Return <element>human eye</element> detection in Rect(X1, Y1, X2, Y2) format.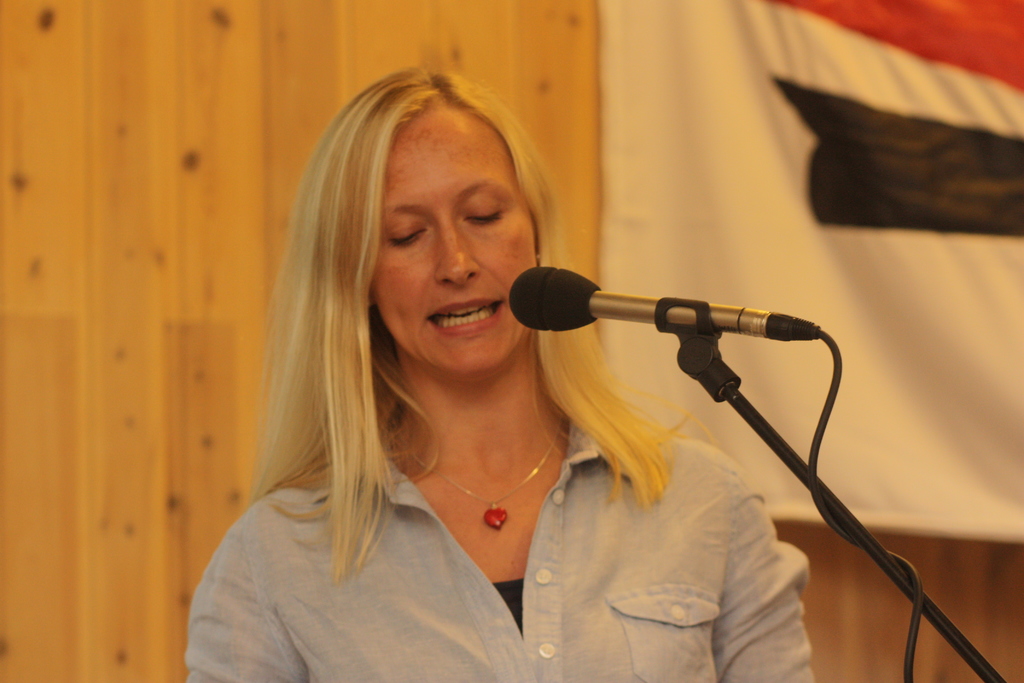
Rect(461, 197, 506, 233).
